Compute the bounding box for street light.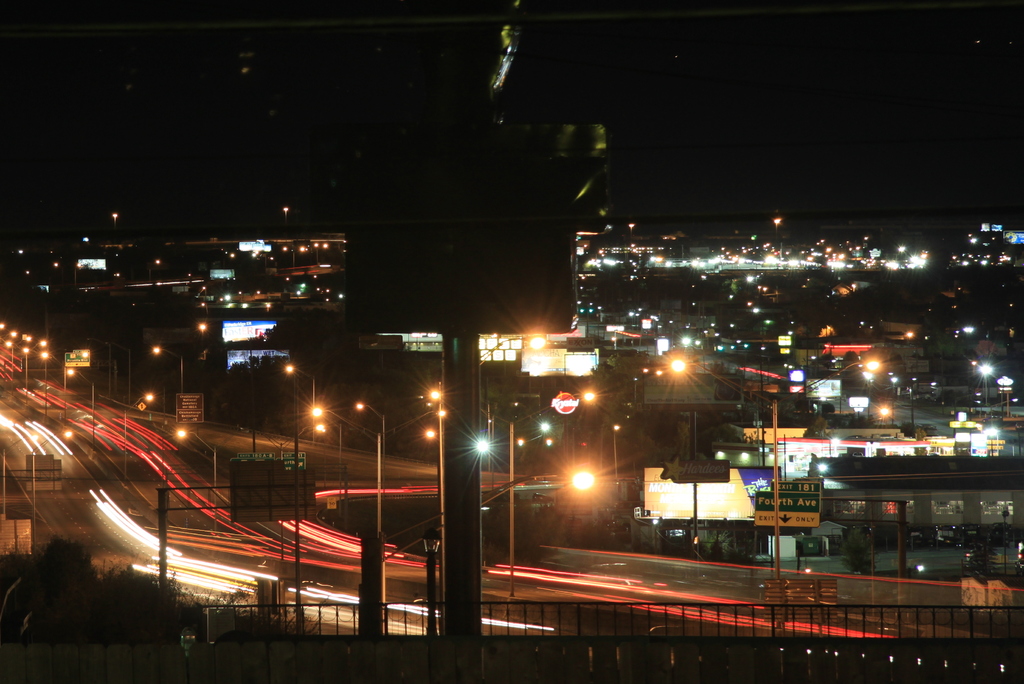
610/425/623/492.
